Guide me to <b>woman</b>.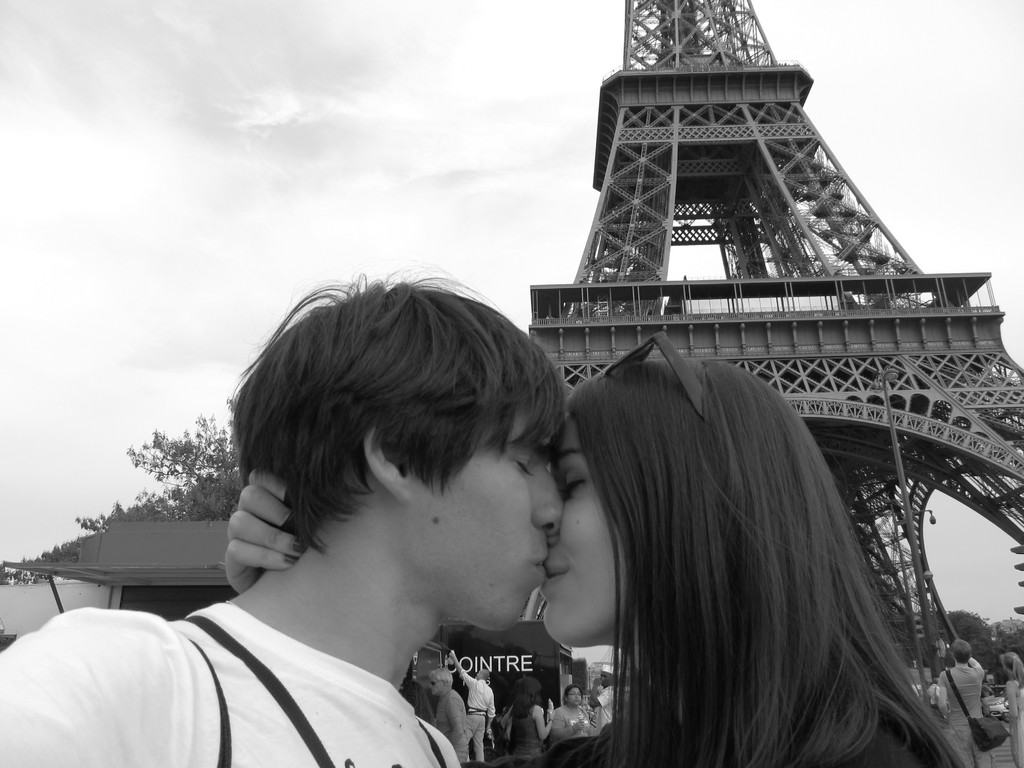
Guidance: (x1=550, y1=684, x2=598, y2=739).
